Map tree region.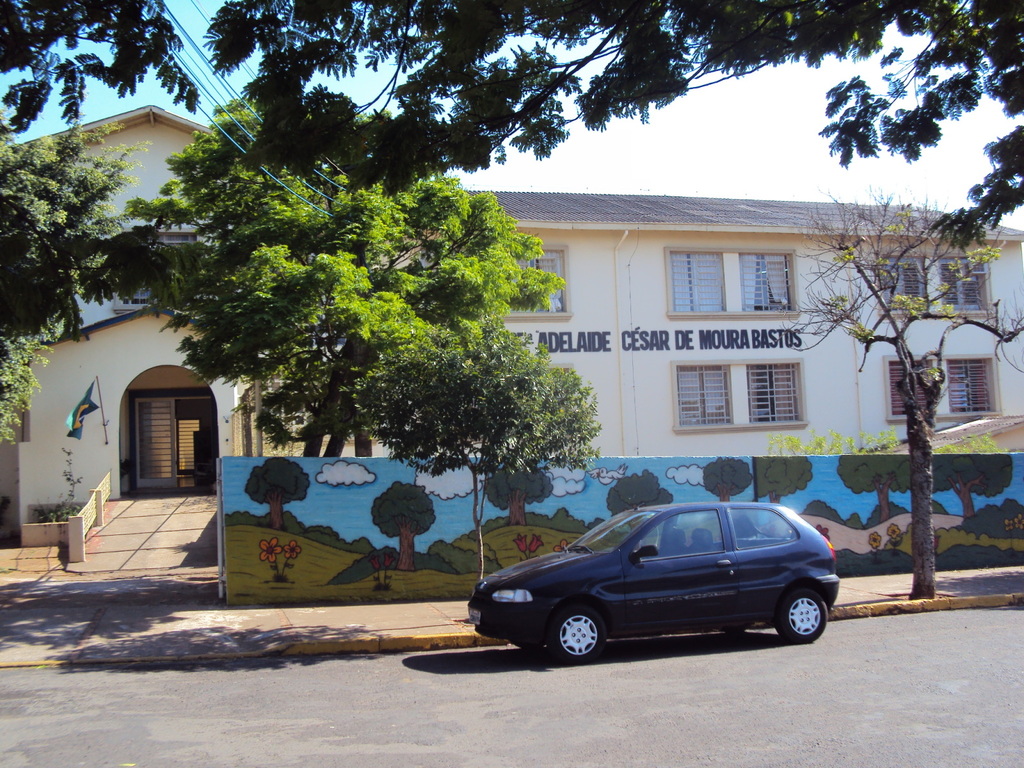
Mapped to [0, 326, 62, 450].
